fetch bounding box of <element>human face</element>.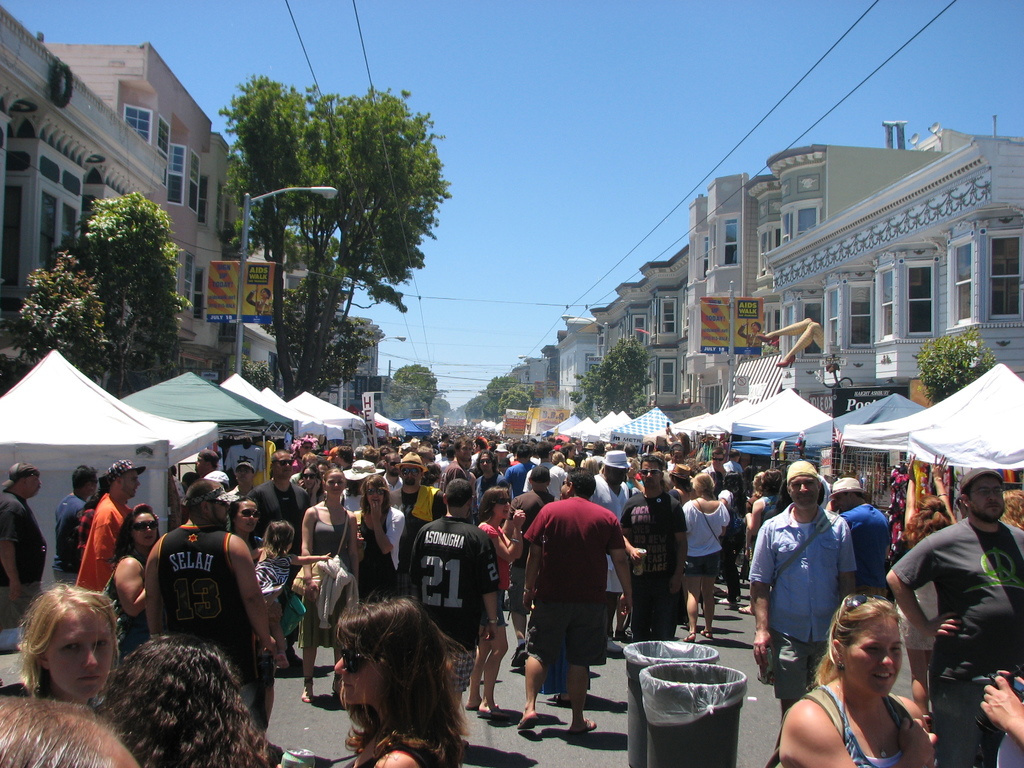
Bbox: 336:635:385:705.
